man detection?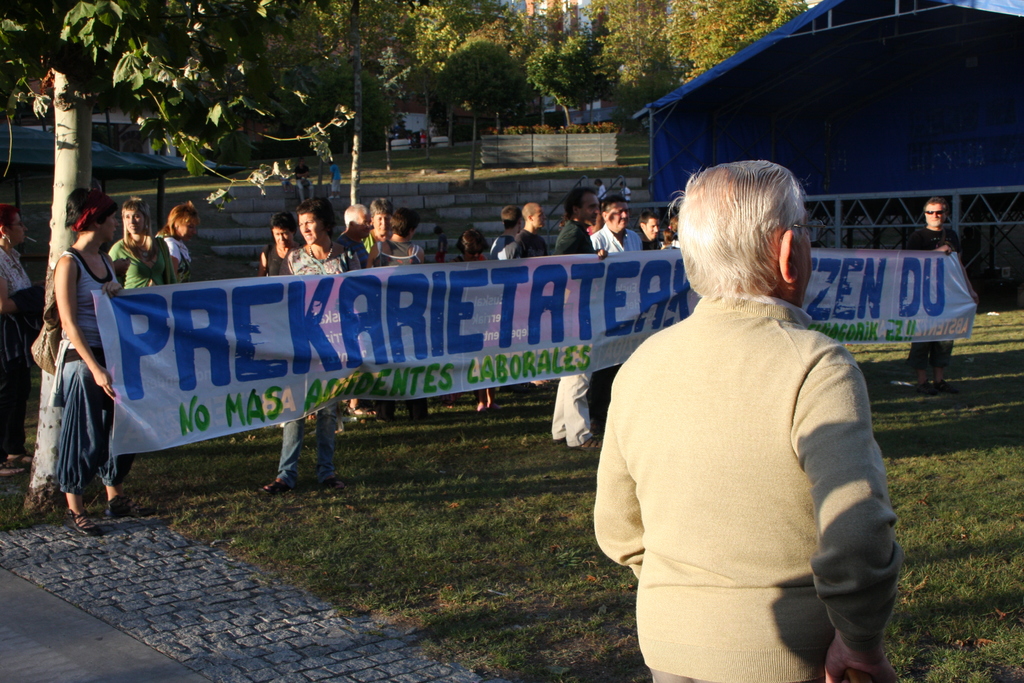
box=[575, 101, 918, 680]
